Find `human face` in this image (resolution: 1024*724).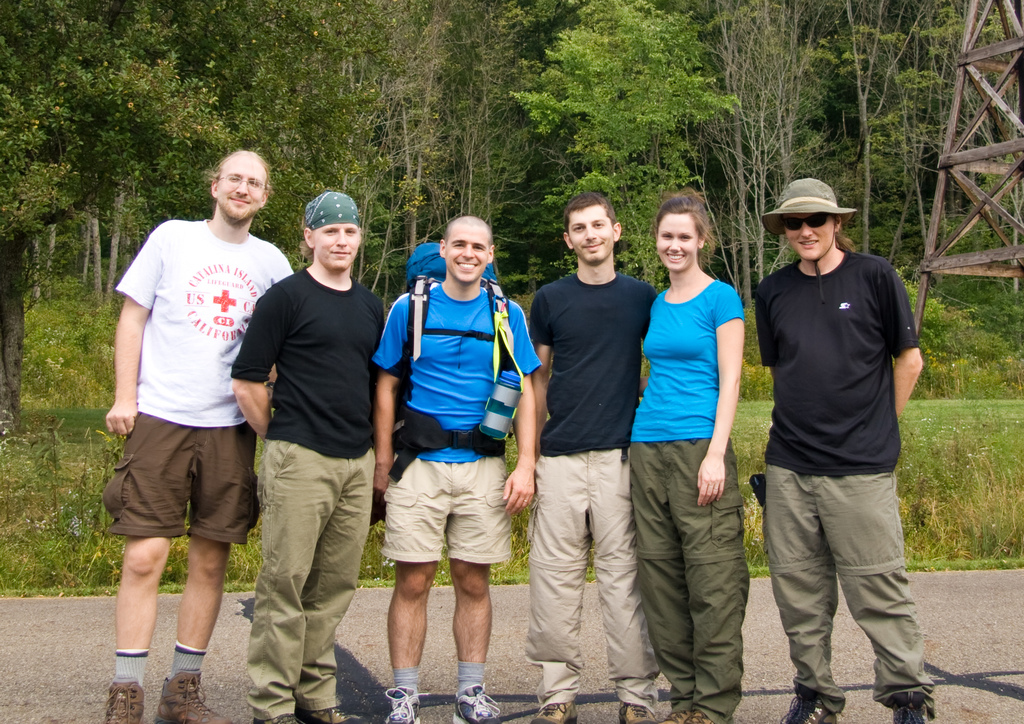
<region>446, 226, 488, 280</region>.
